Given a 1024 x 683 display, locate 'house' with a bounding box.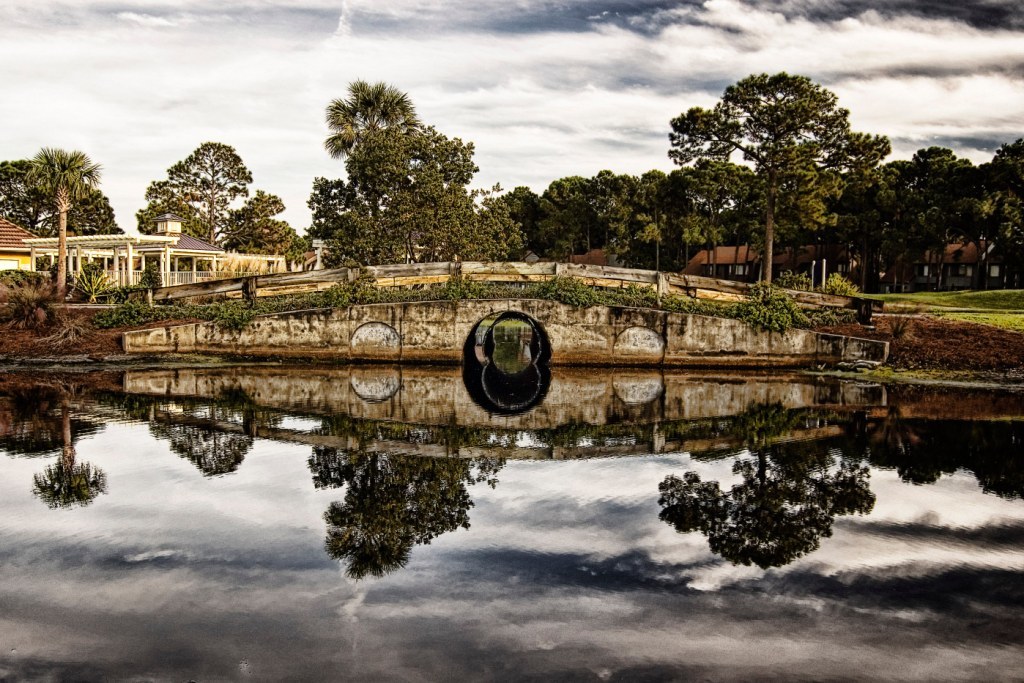
Located: 886/231/1023/284.
